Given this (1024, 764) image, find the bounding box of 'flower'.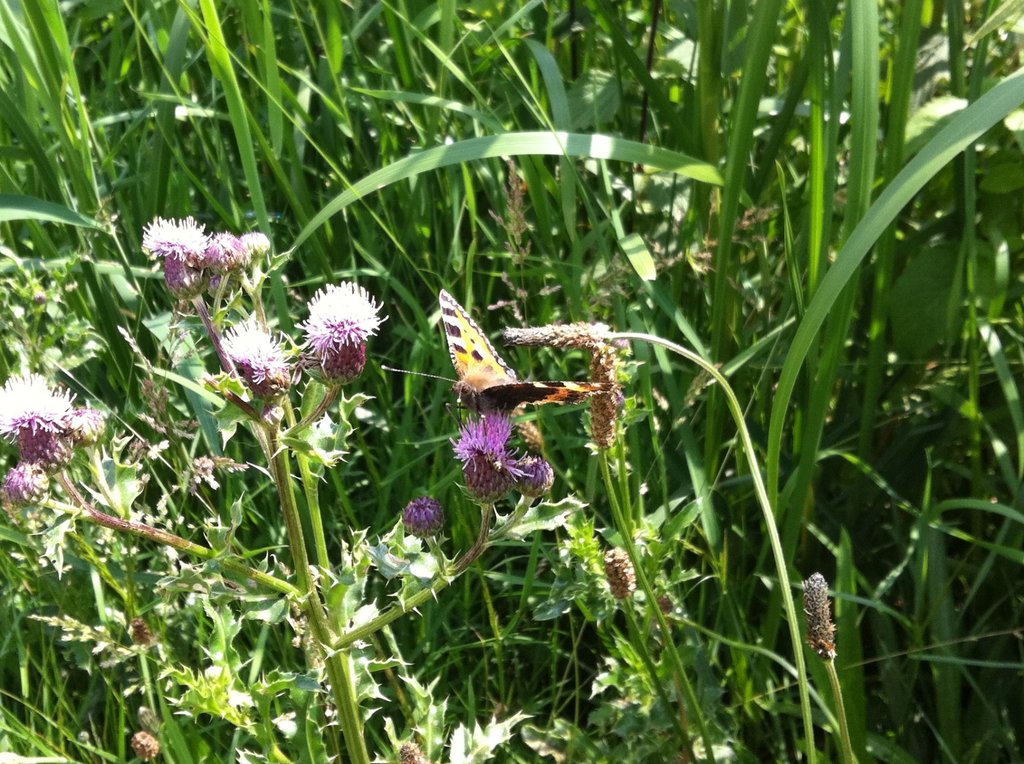
bbox(451, 416, 526, 500).
